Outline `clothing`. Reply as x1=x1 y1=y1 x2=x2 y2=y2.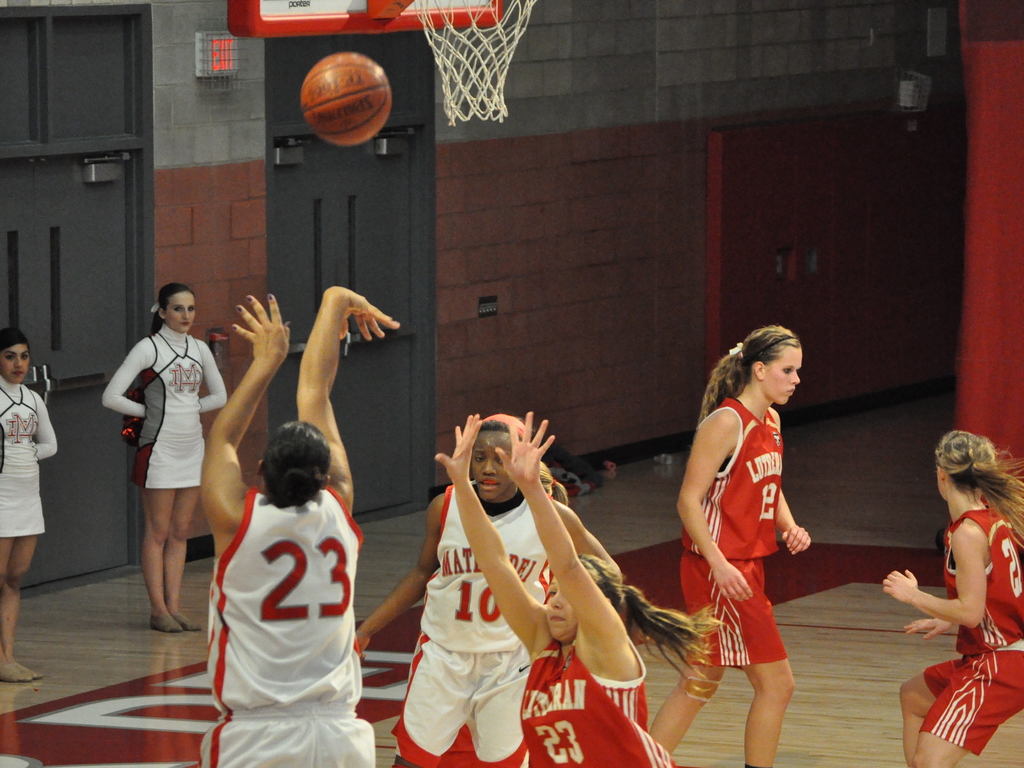
x1=0 y1=376 x2=59 y2=534.
